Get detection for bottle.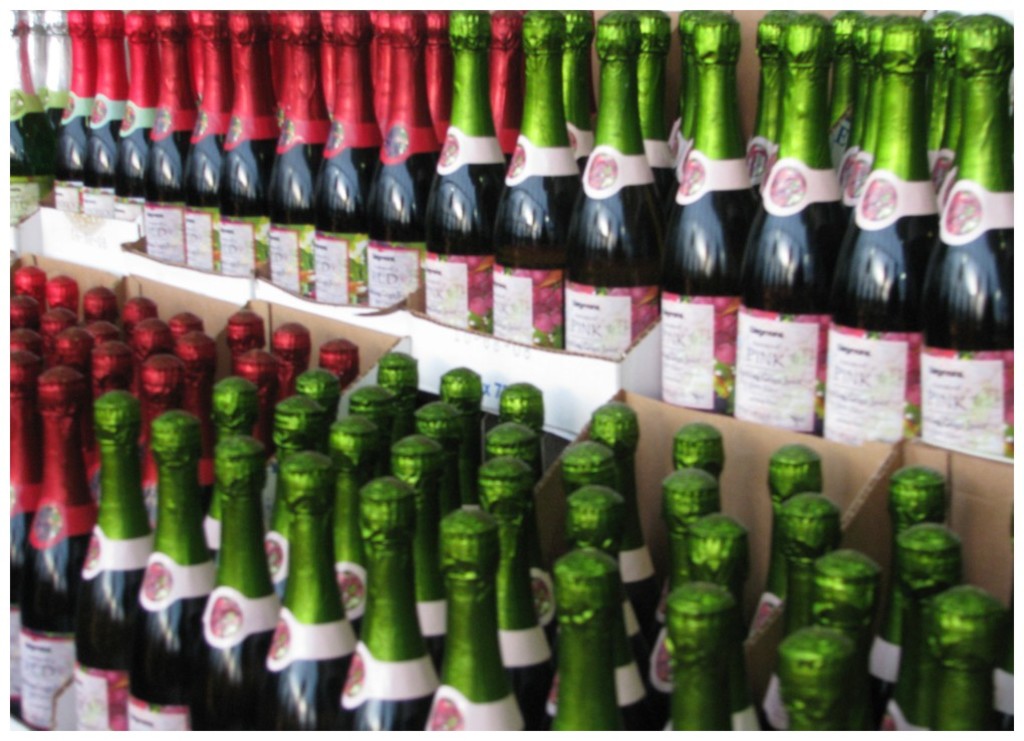
Detection: box(199, 432, 280, 730).
